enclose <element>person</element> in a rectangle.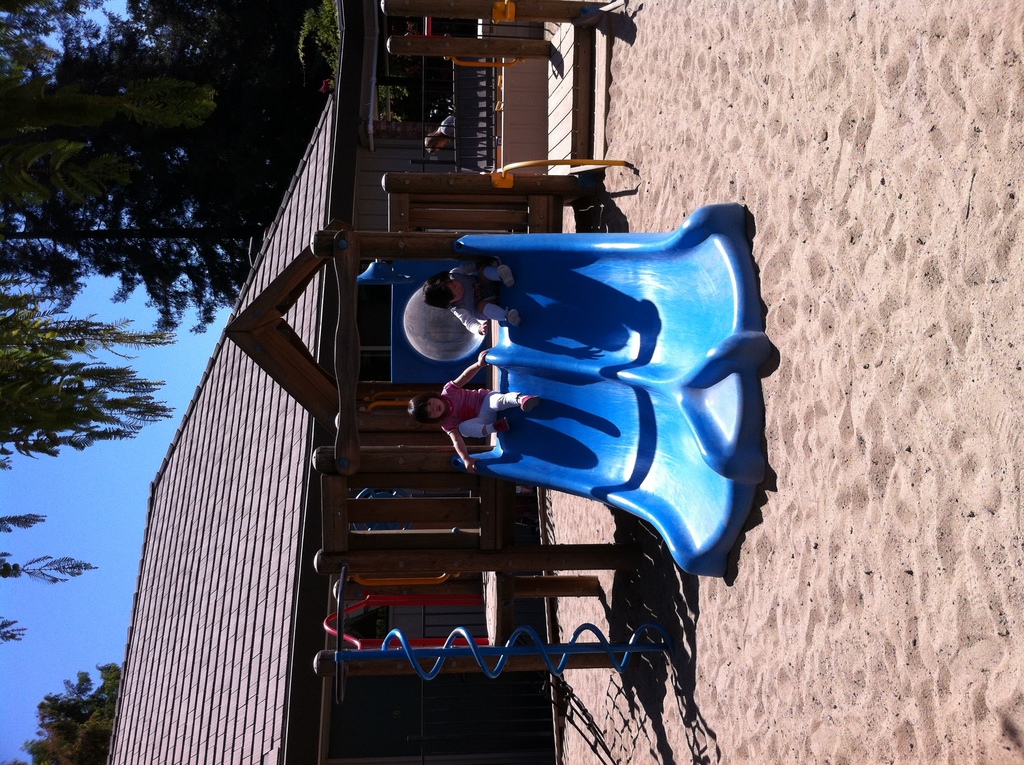
l=424, t=115, r=454, b=155.
